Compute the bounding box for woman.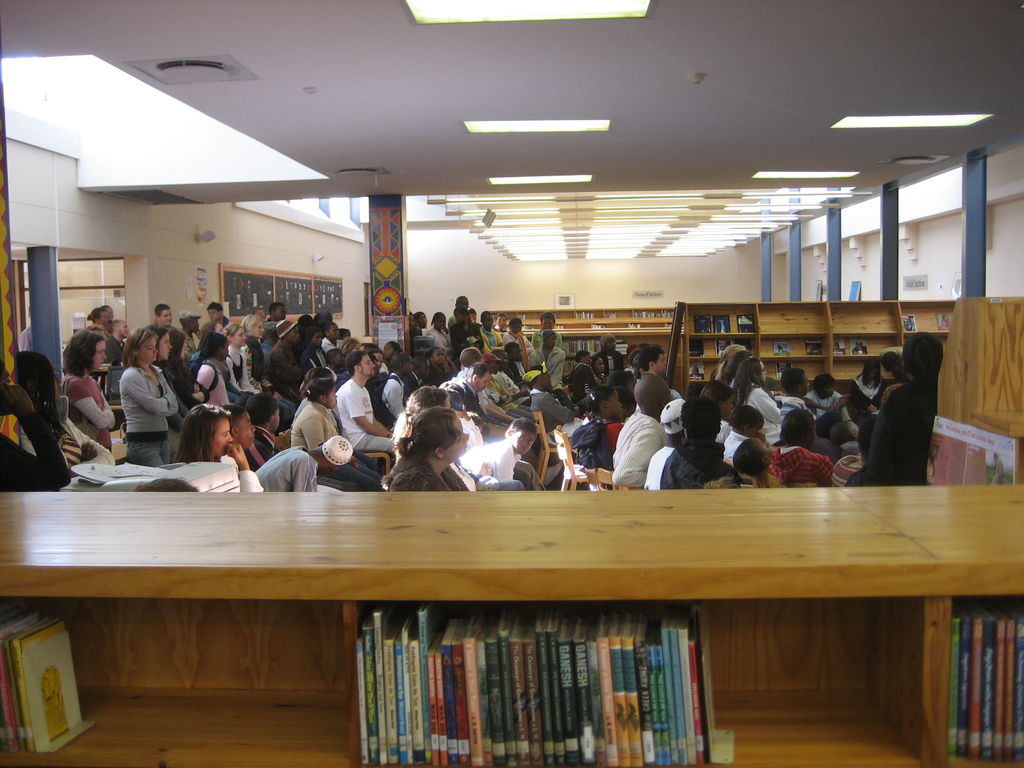
x1=860, y1=331, x2=943, y2=484.
